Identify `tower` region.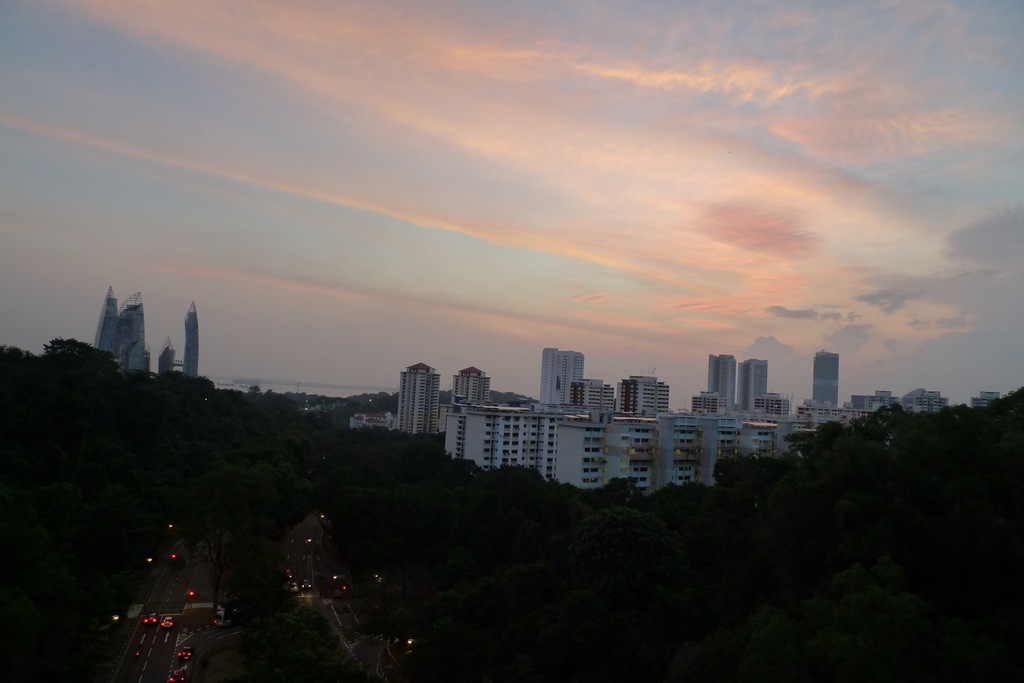
Region: {"left": 812, "top": 346, "right": 838, "bottom": 411}.
